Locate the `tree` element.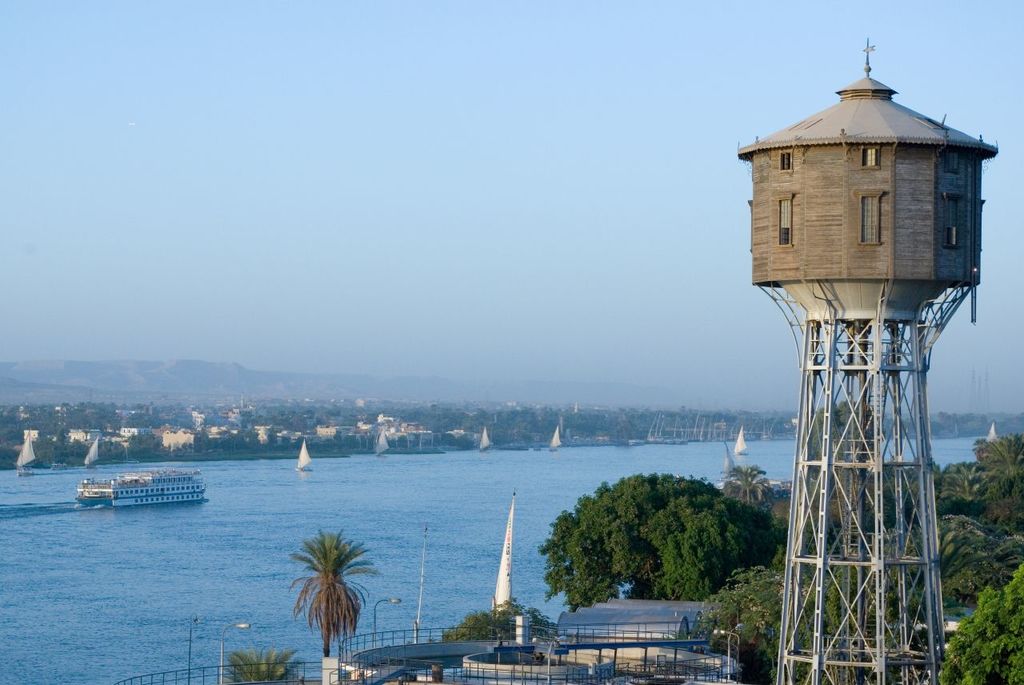
Element bbox: bbox=[442, 594, 556, 638].
